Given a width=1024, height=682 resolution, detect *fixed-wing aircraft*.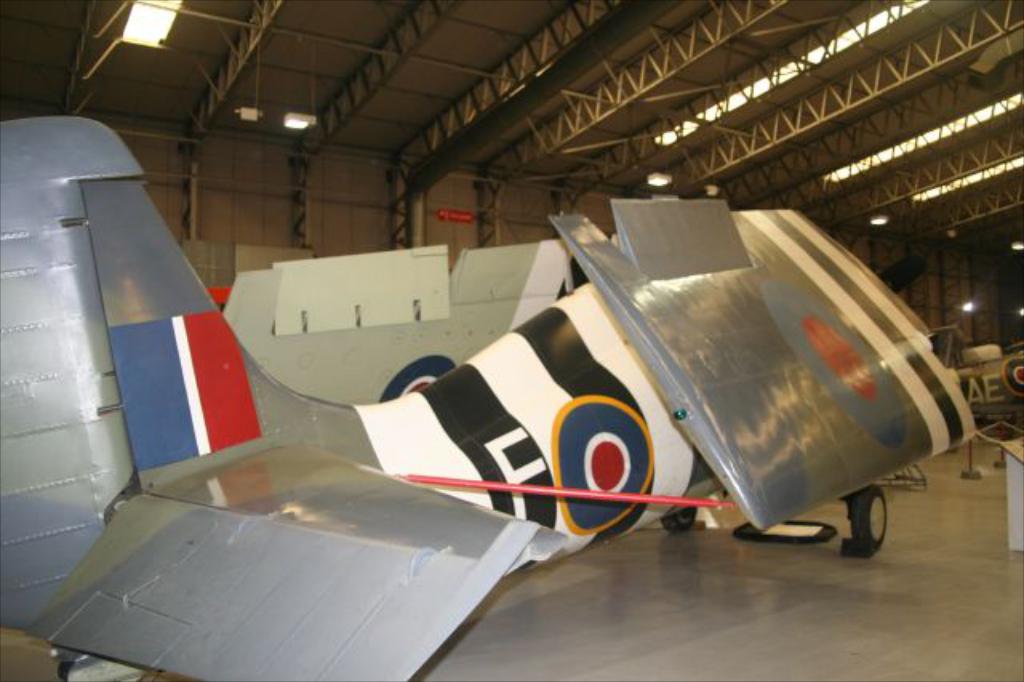
(0,118,992,679).
